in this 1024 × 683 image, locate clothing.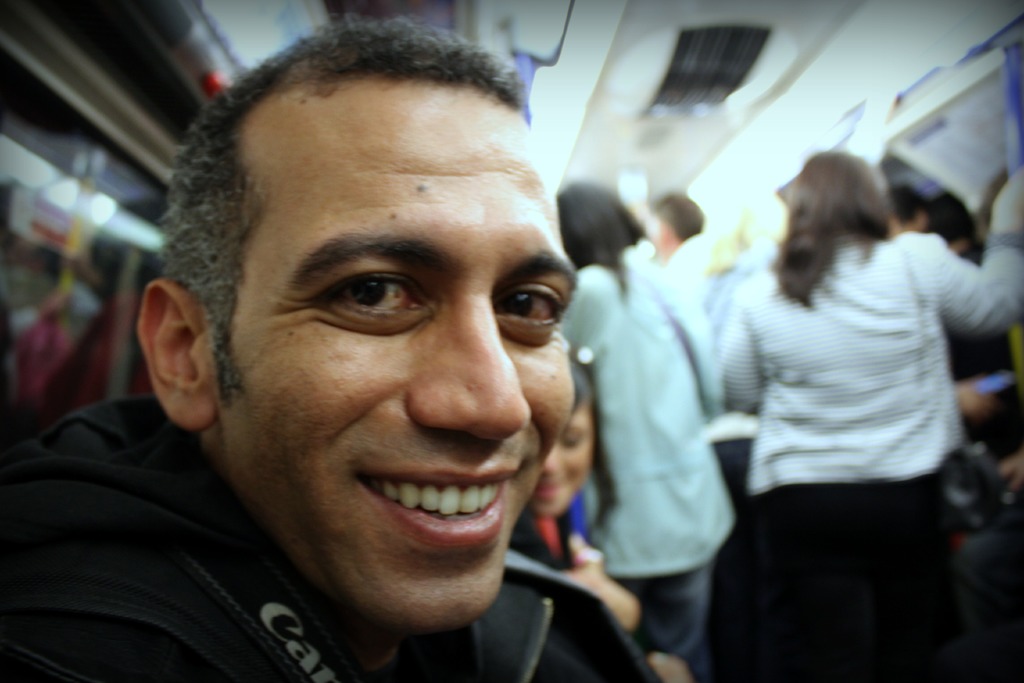
Bounding box: box(1, 389, 653, 682).
